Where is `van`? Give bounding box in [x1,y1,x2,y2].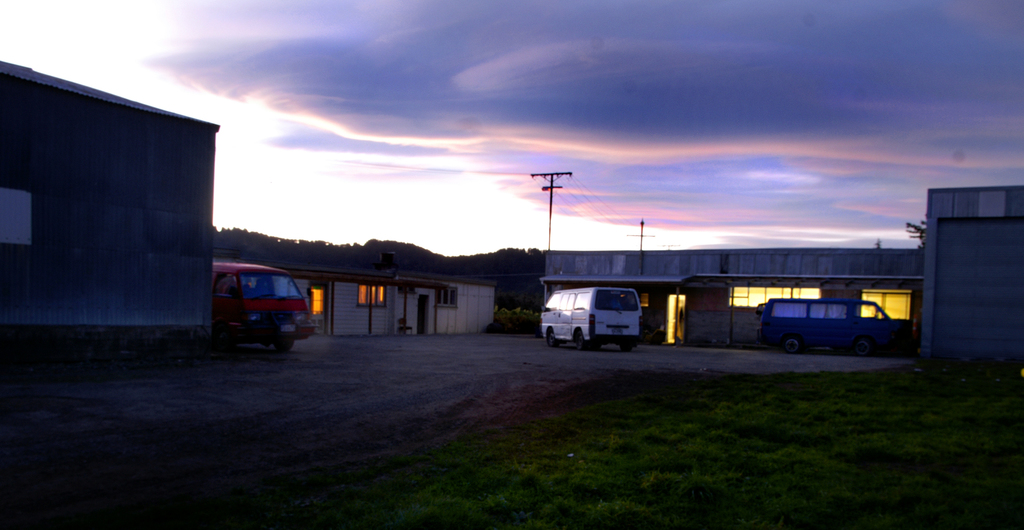
[539,282,645,354].
